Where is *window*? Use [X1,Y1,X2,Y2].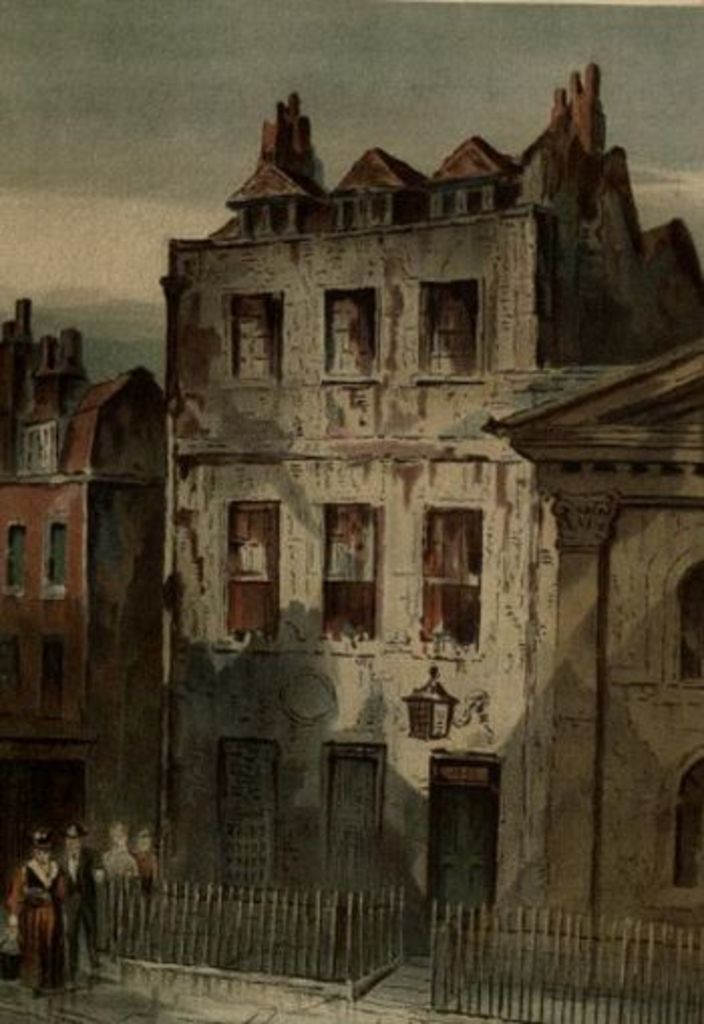
[438,489,493,648].
